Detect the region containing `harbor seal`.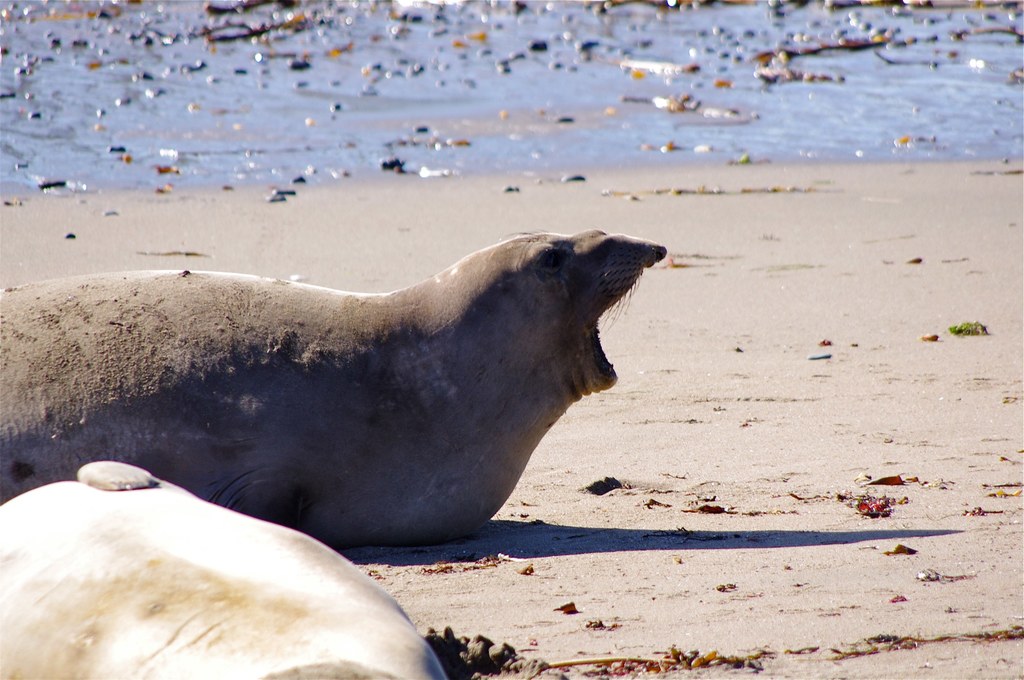
(left=0, top=458, right=447, bottom=679).
